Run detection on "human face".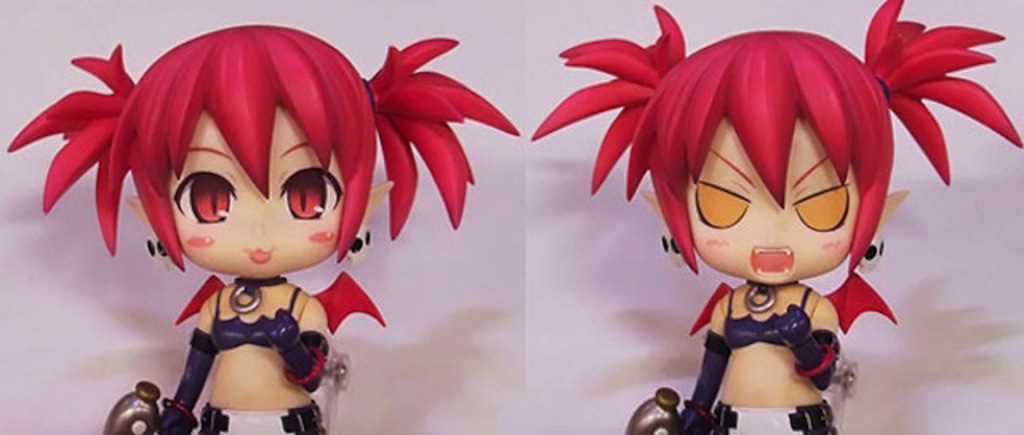
Result: box=[168, 110, 344, 277].
